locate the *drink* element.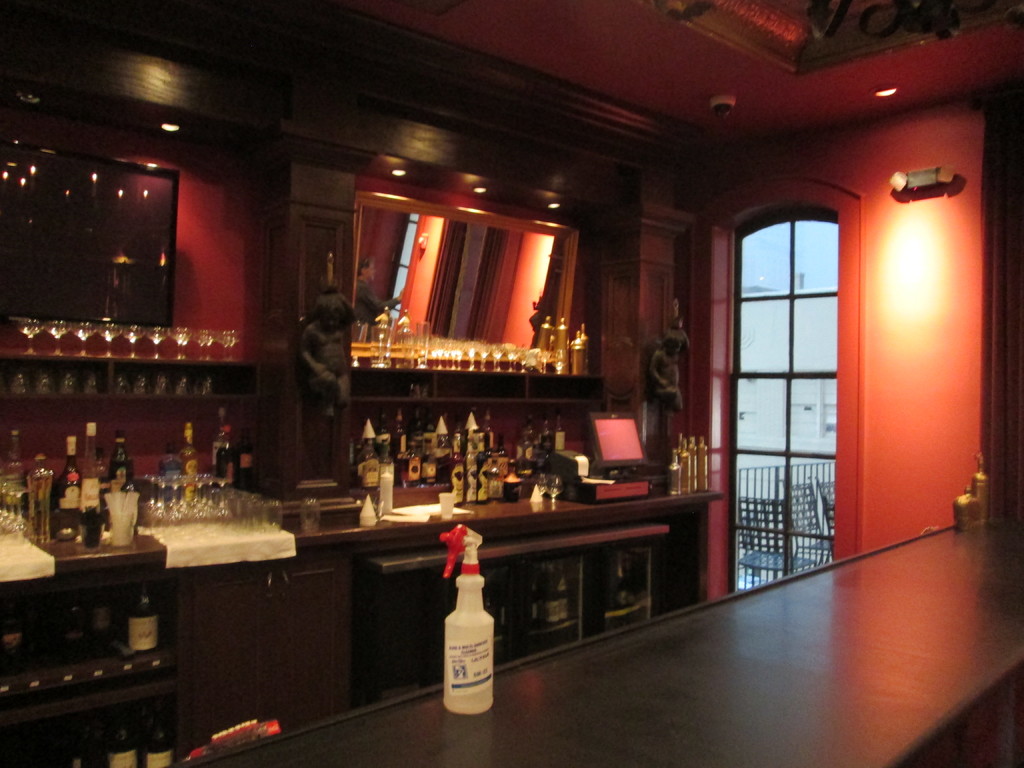
Element bbox: (159, 441, 175, 502).
